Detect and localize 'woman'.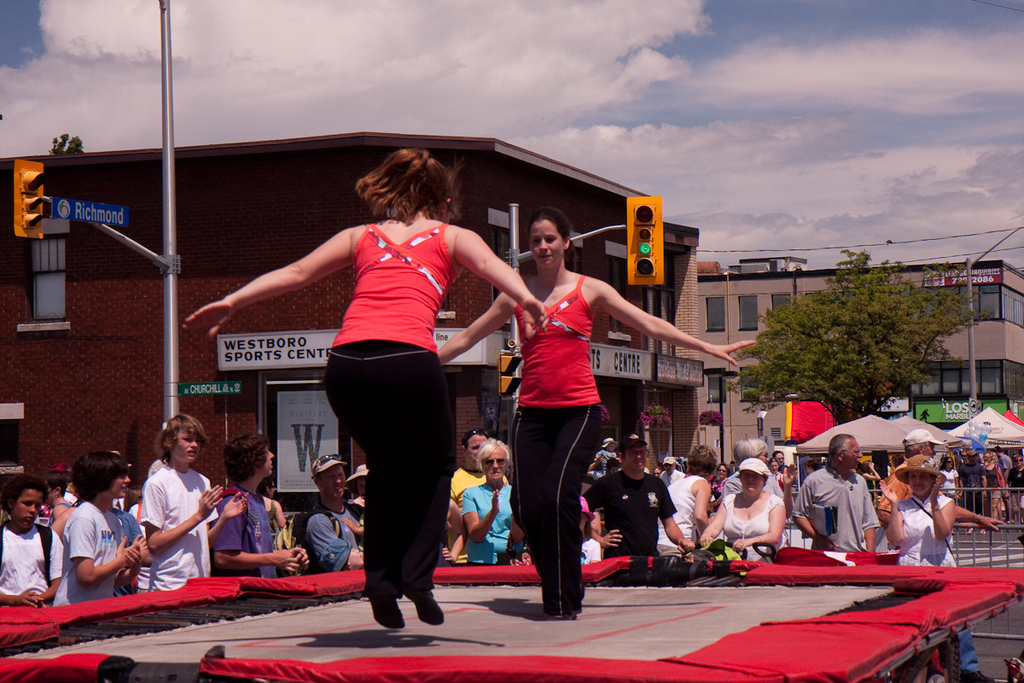
Localized at bbox=[457, 436, 514, 564].
